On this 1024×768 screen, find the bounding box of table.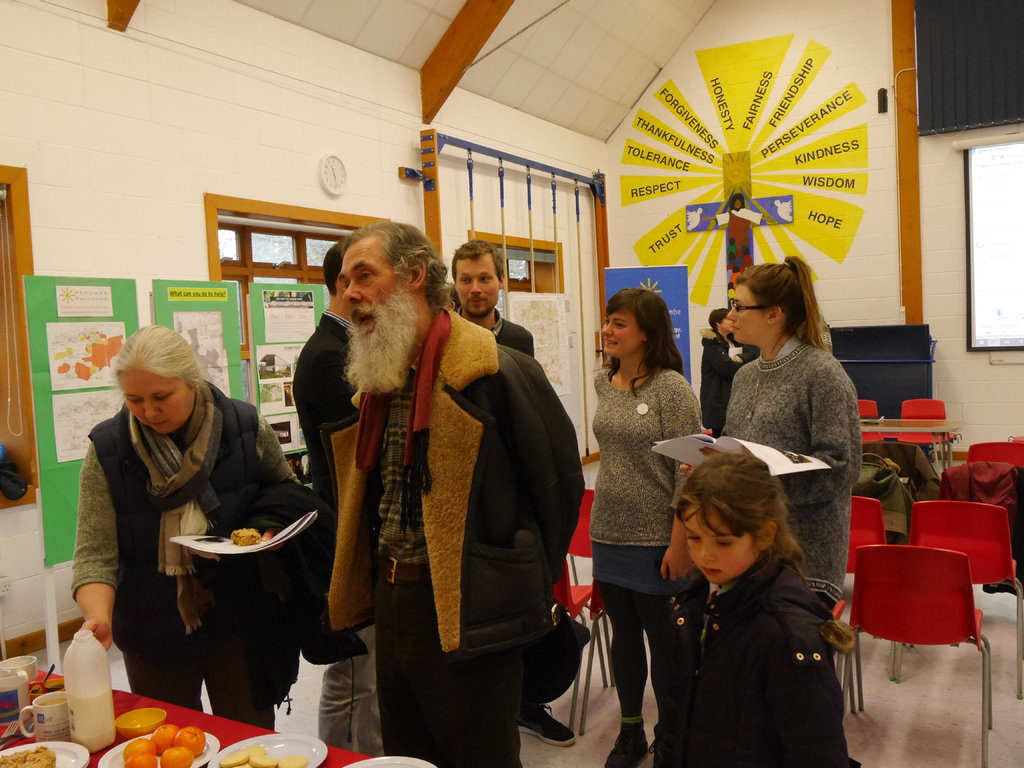
Bounding box: pyautogui.locateOnScreen(3, 665, 445, 767).
